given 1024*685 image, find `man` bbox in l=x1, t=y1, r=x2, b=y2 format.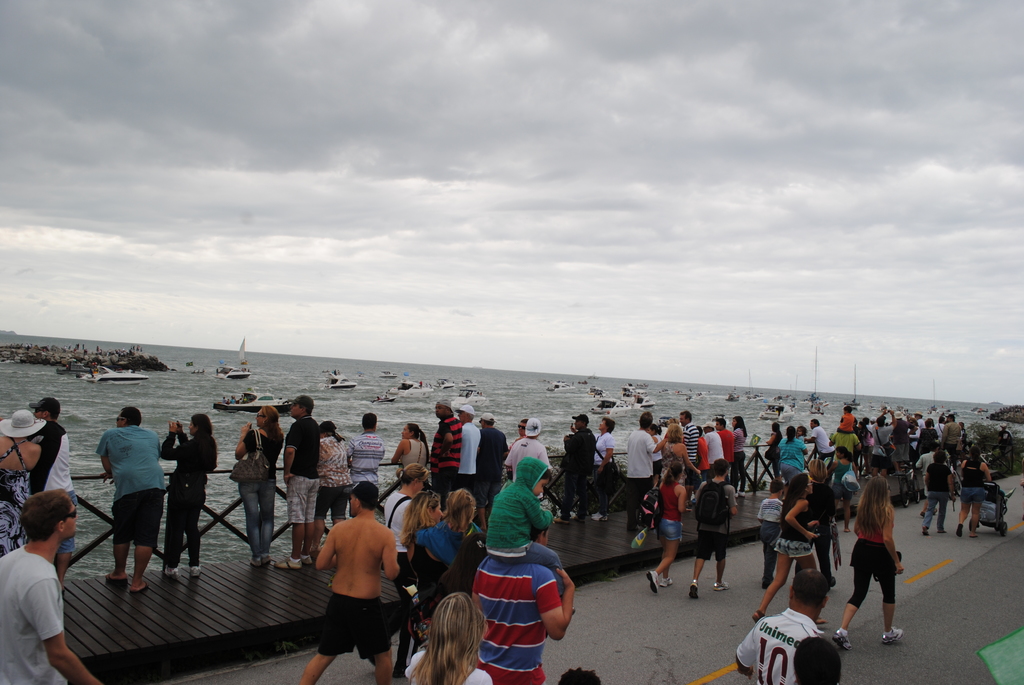
l=699, t=421, r=722, b=473.
